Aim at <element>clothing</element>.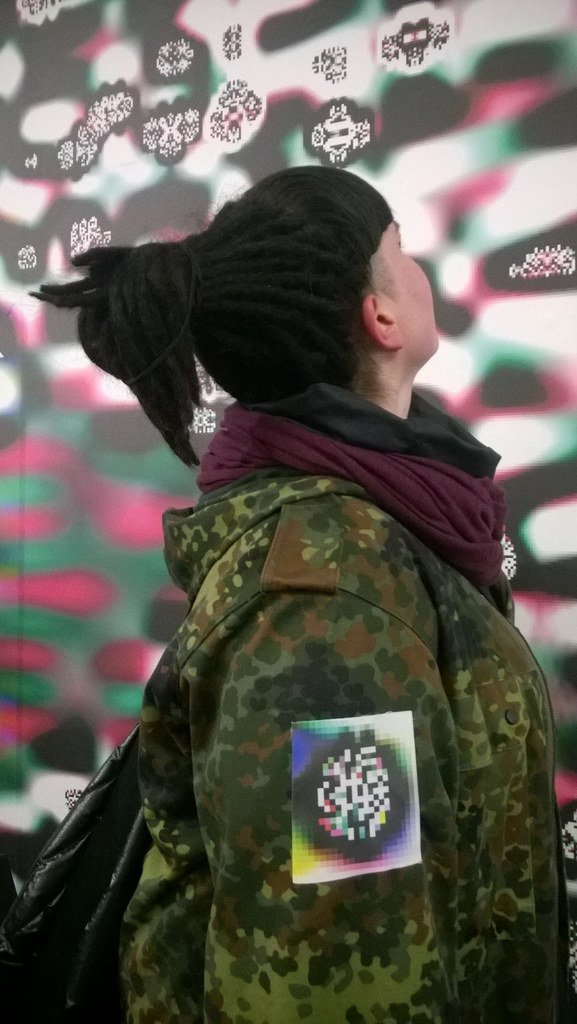
Aimed at x1=55, y1=337, x2=540, y2=1023.
